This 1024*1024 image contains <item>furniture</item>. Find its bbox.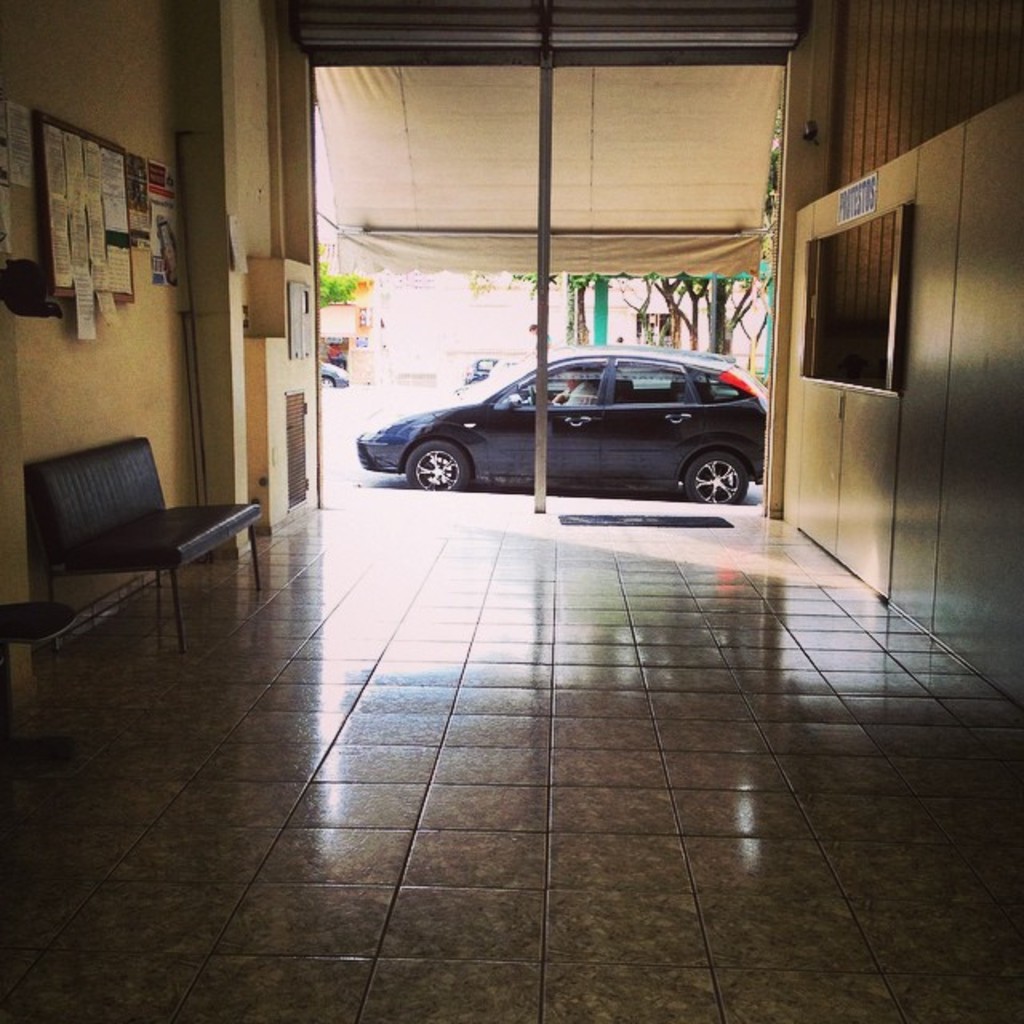
[0,598,78,779].
